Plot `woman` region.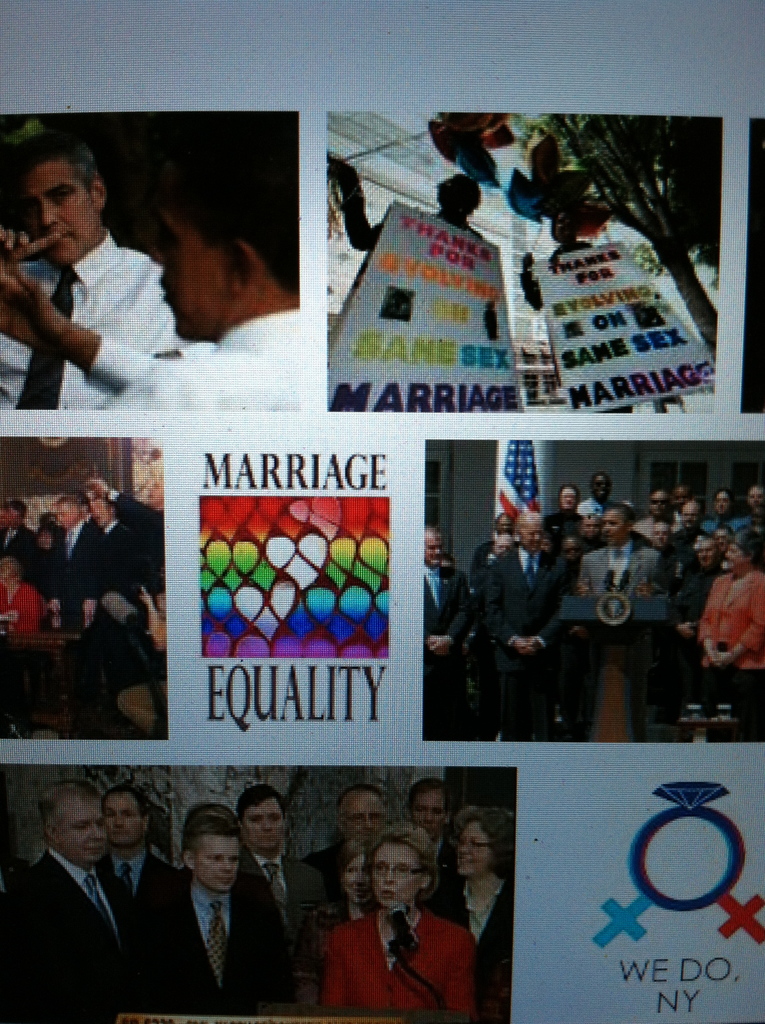
Plotted at bbox(434, 802, 519, 1023).
